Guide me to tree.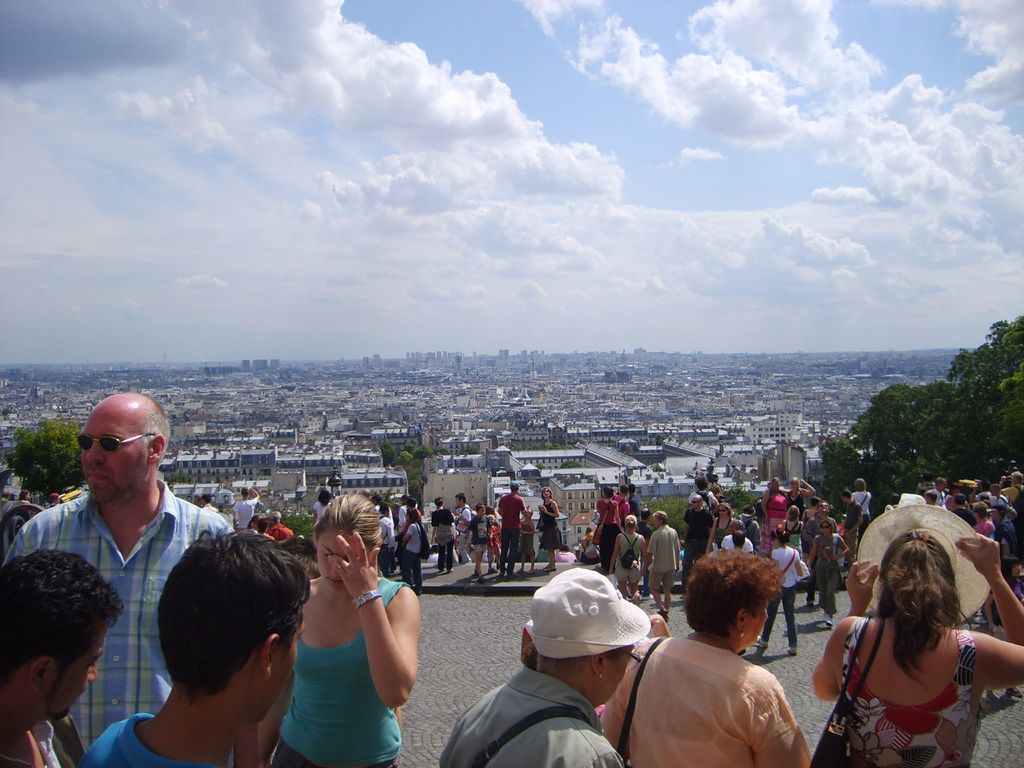
Guidance: {"left": 838, "top": 345, "right": 1017, "bottom": 496}.
